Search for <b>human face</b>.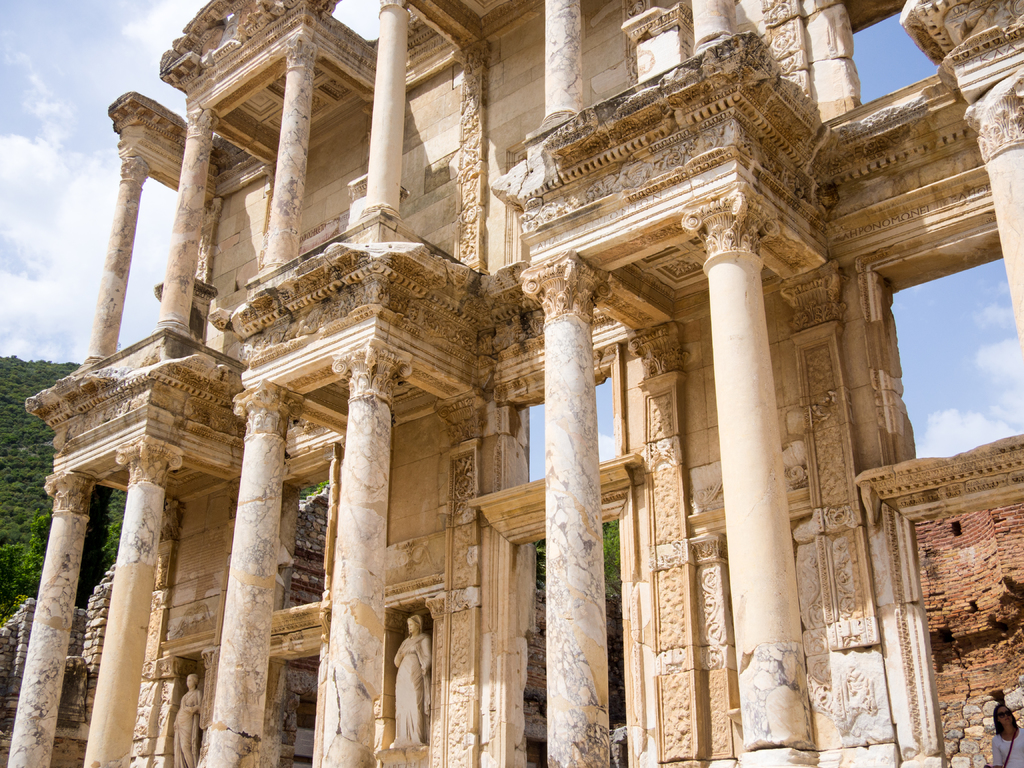
Found at locate(996, 703, 1017, 726).
